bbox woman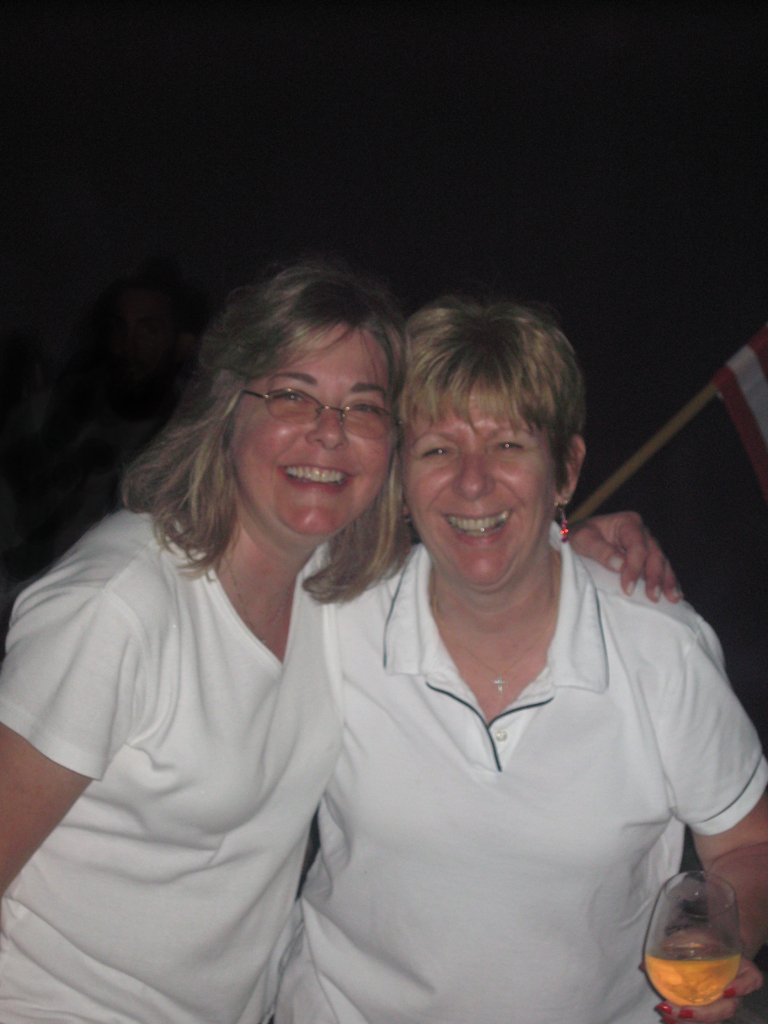
l=255, t=302, r=767, b=1023
